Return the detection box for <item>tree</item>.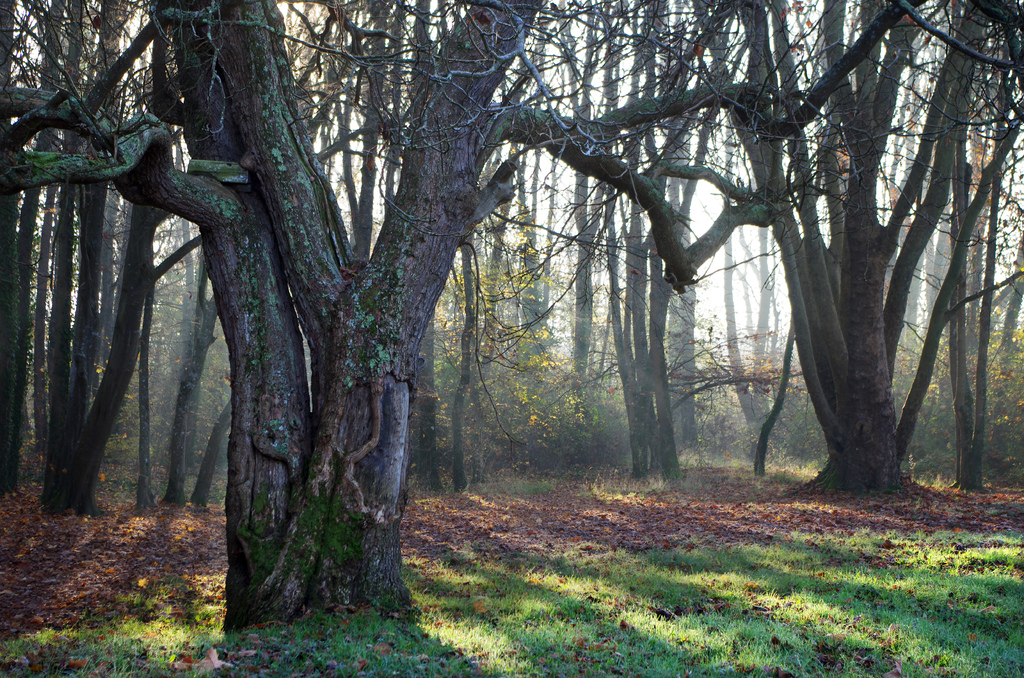
{"x1": 591, "y1": 0, "x2": 695, "y2": 474}.
